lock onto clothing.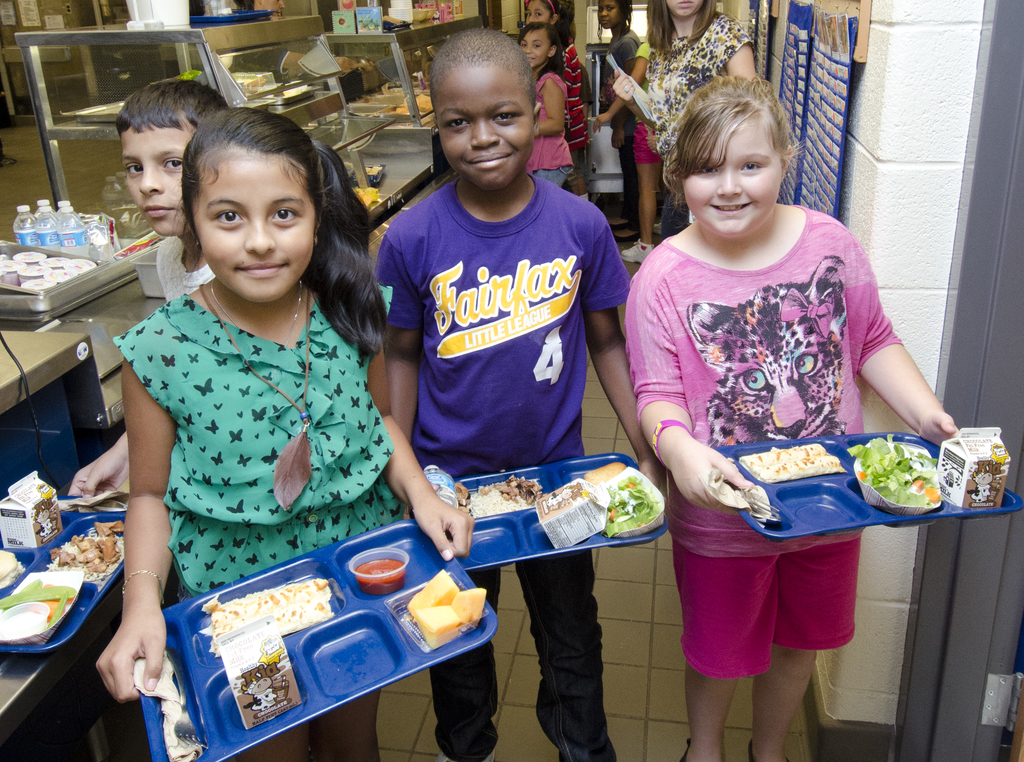
Locked: 373:170:629:761.
